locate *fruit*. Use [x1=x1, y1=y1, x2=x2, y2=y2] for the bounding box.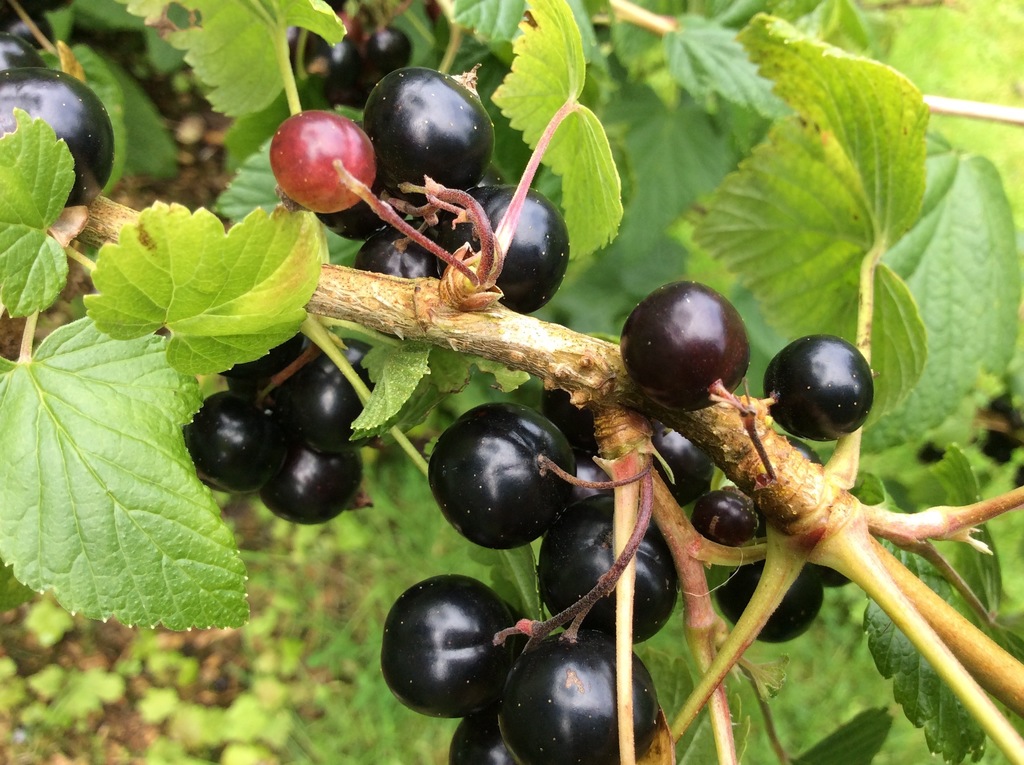
[x1=0, y1=33, x2=42, y2=76].
